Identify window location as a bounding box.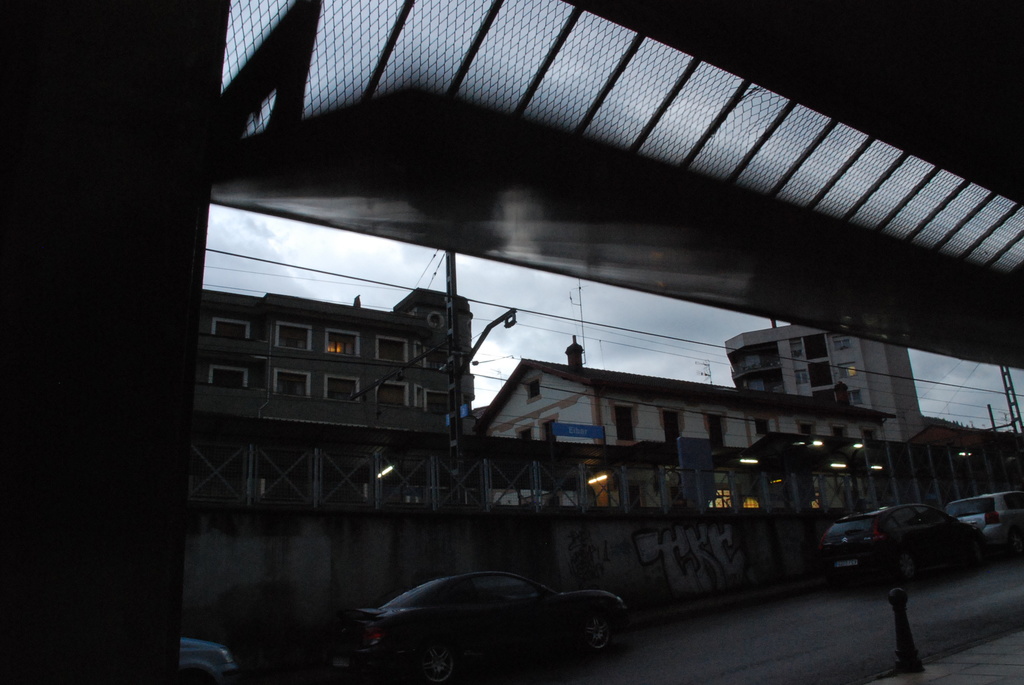
left=752, top=416, right=771, bottom=436.
